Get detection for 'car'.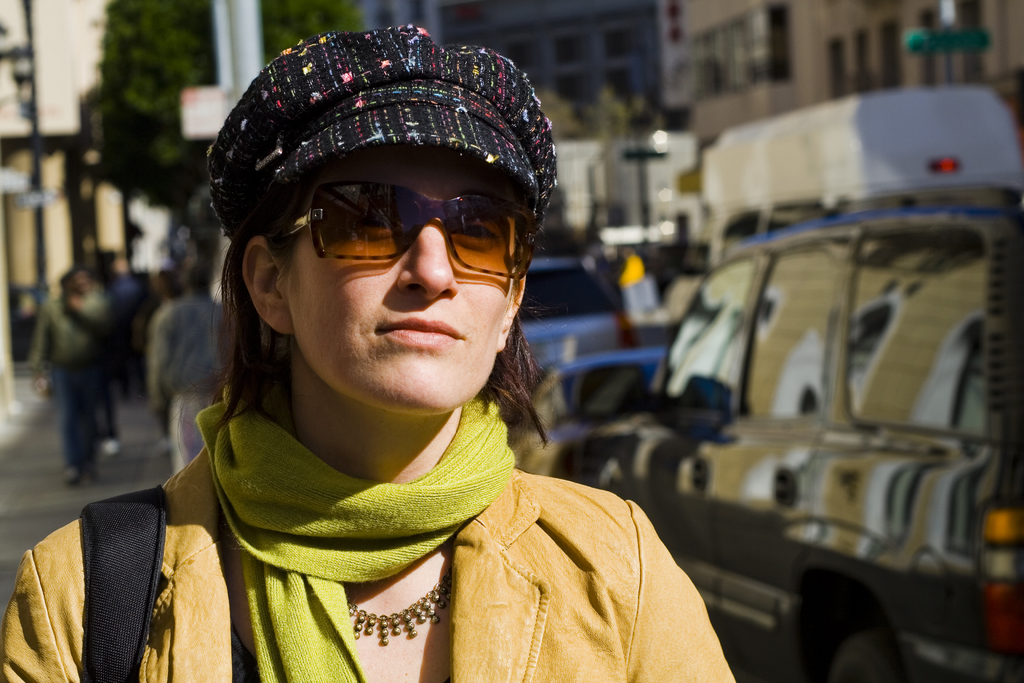
Detection: [left=582, top=179, right=1023, bottom=682].
